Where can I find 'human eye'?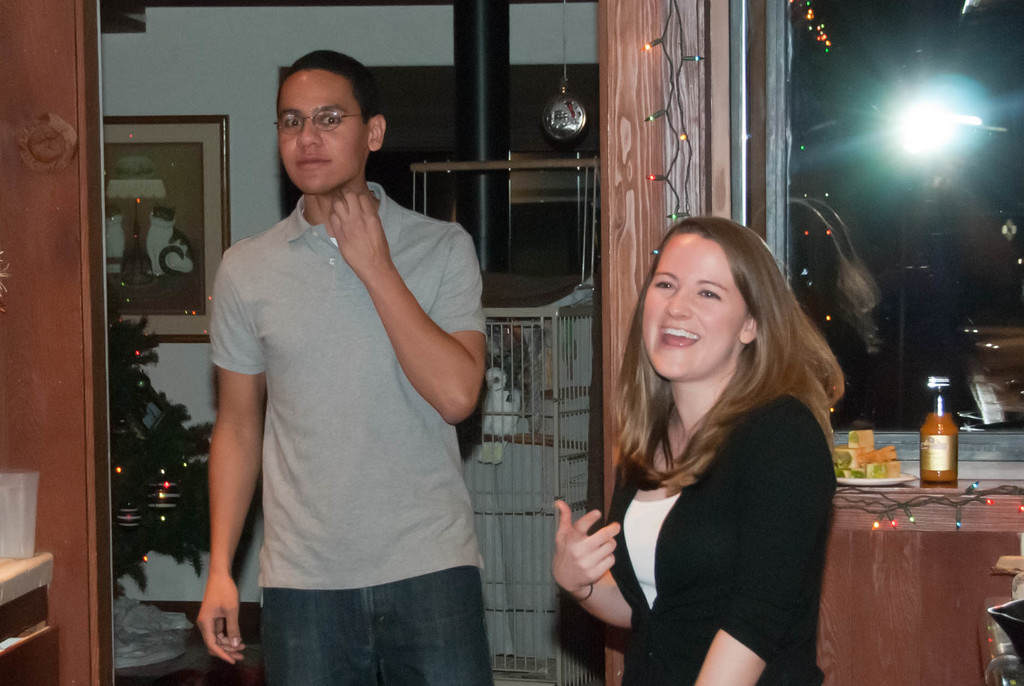
You can find it at <region>286, 117, 307, 132</region>.
